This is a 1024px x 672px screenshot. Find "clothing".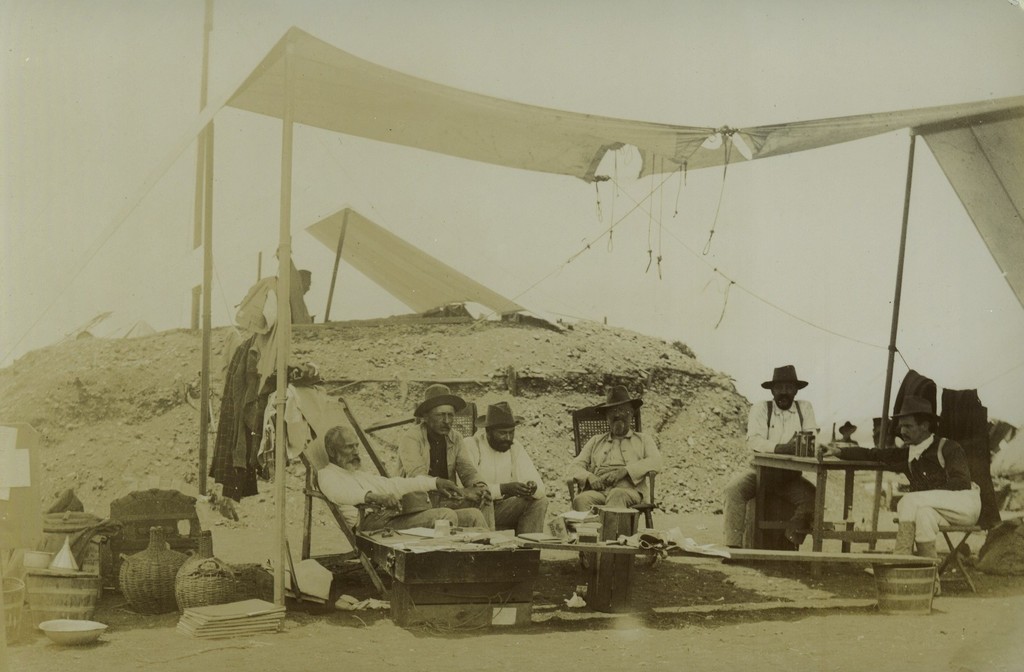
Bounding box: bbox=(399, 426, 504, 535).
